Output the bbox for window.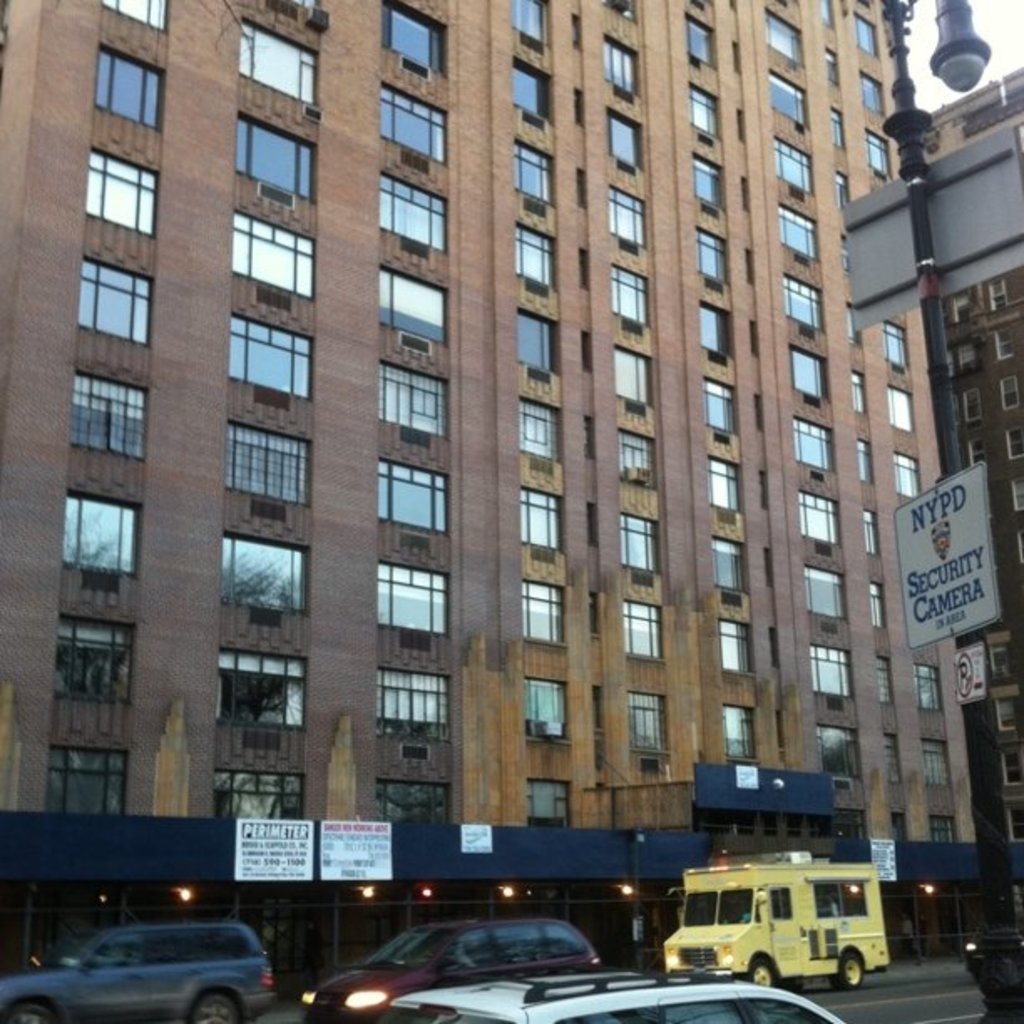
bbox=(602, 42, 639, 94).
